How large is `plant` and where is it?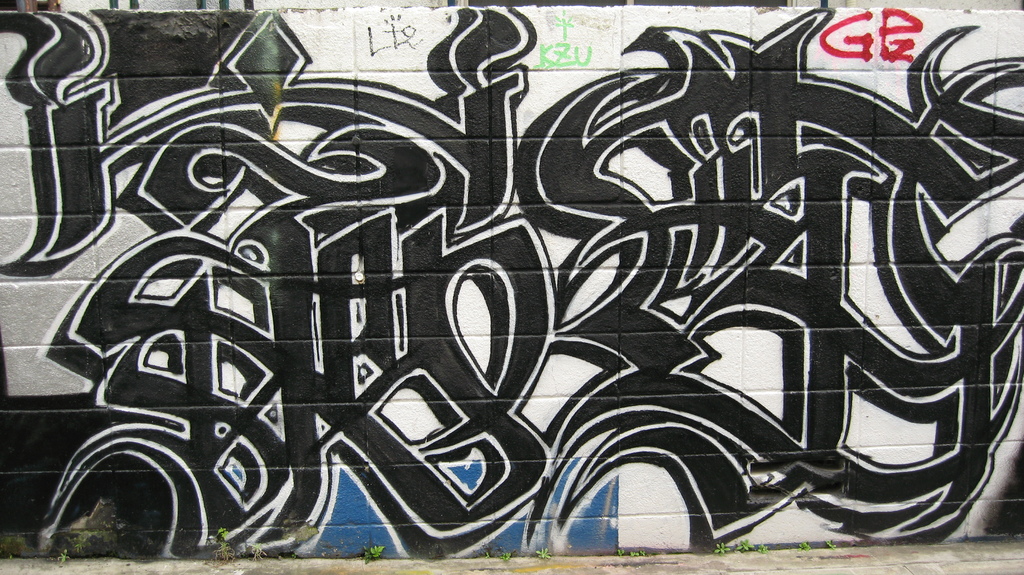
Bounding box: crop(616, 546, 627, 556).
